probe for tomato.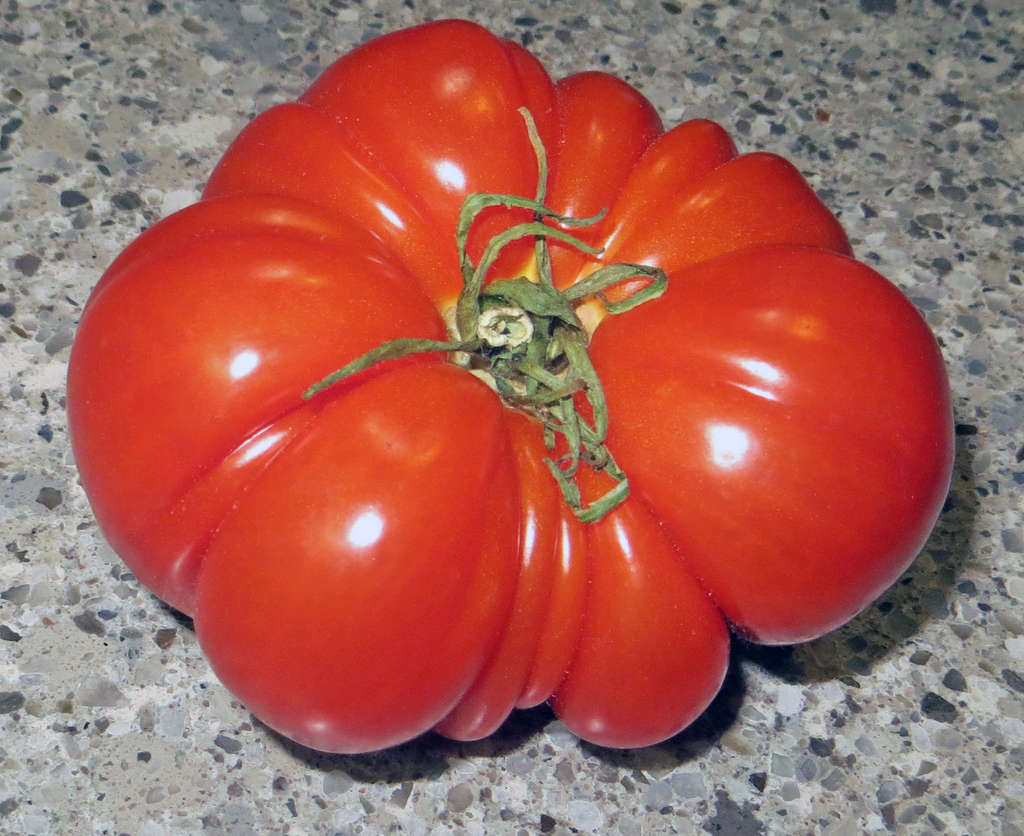
Probe result: {"x1": 56, "y1": 17, "x2": 956, "y2": 750}.
